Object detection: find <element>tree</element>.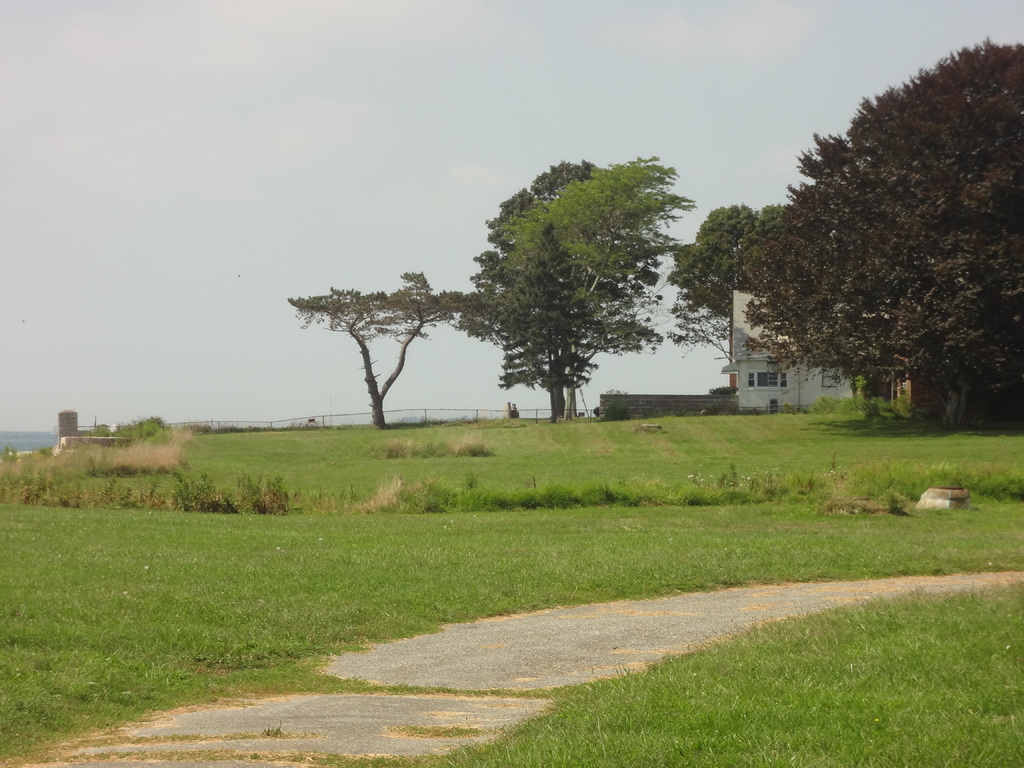
<bbox>671, 204, 787, 352</bbox>.
